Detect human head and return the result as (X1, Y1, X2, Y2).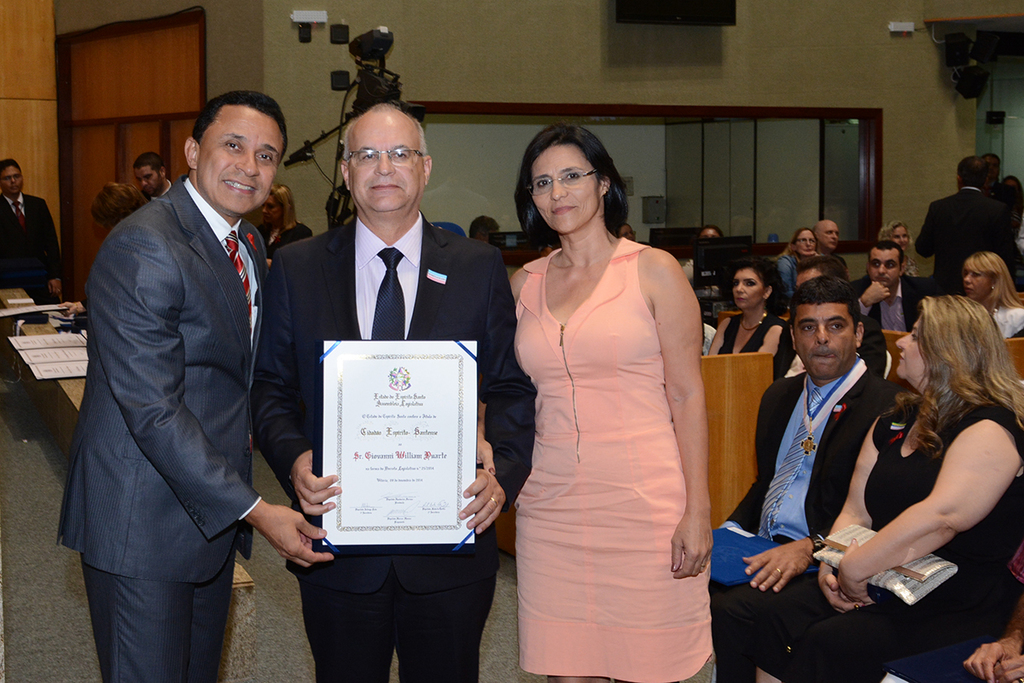
(952, 157, 983, 190).
